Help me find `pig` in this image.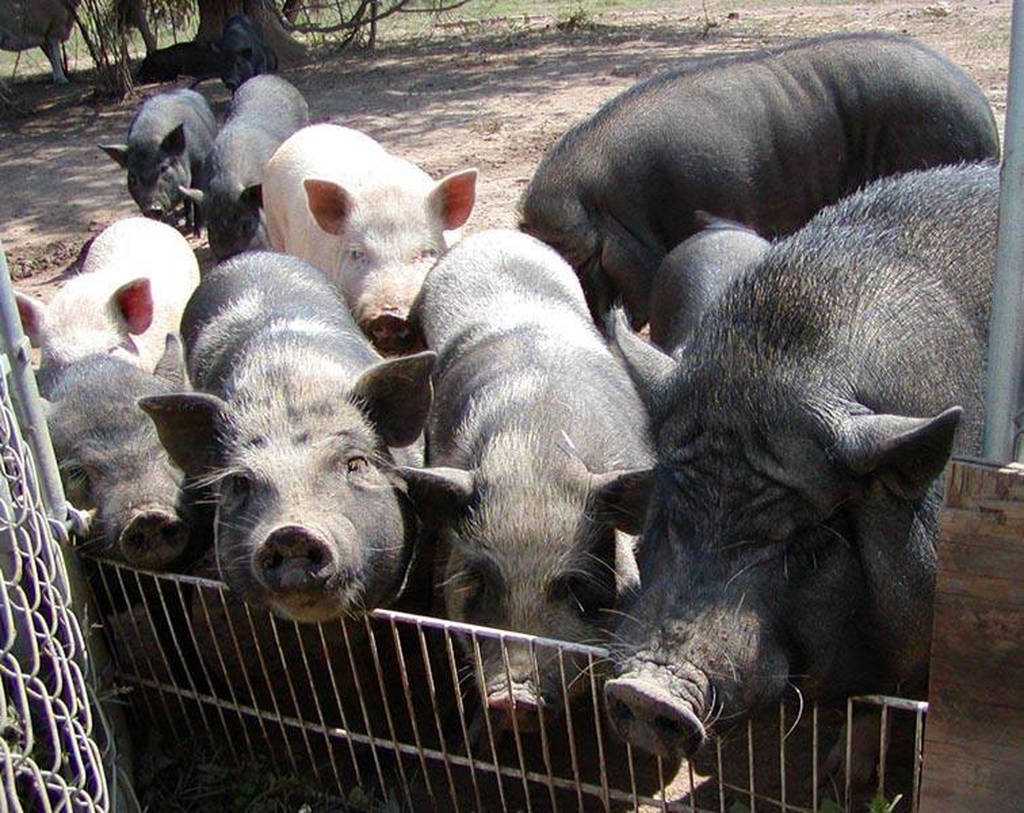
Found it: 205, 7, 268, 92.
